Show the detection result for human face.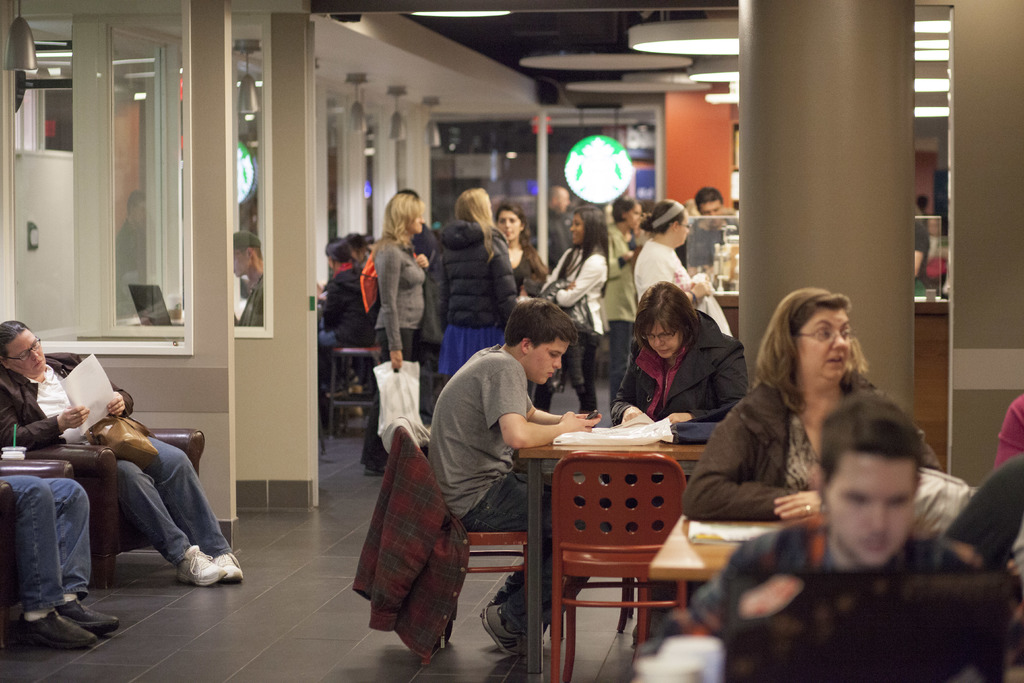
detection(9, 334, 48, 377).
